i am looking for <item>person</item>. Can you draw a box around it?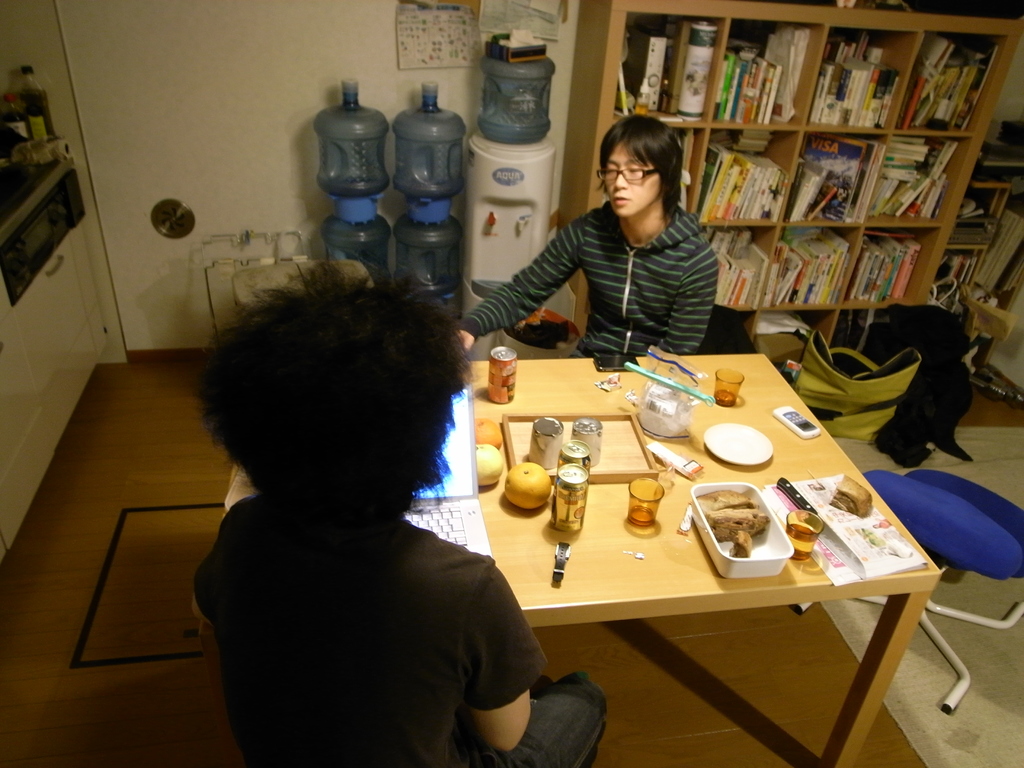
Sure, the bounding box is {"left": 188, "top": 265, "right": 606, "bottom": 767}.
